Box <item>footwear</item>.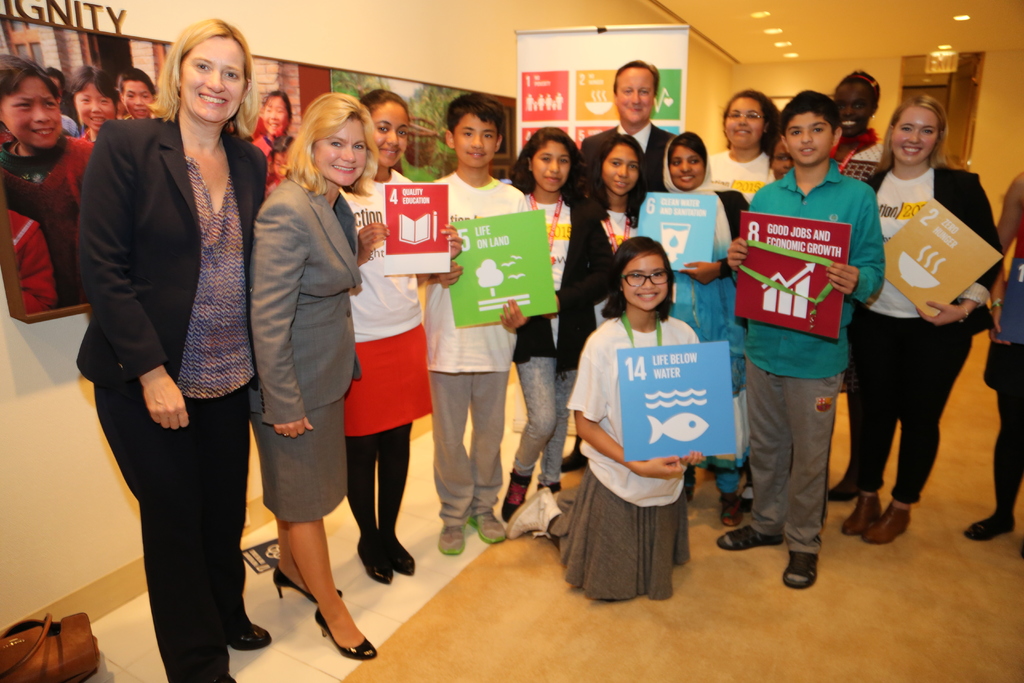
x1=716 y1=523 x2=786 y2=552.
